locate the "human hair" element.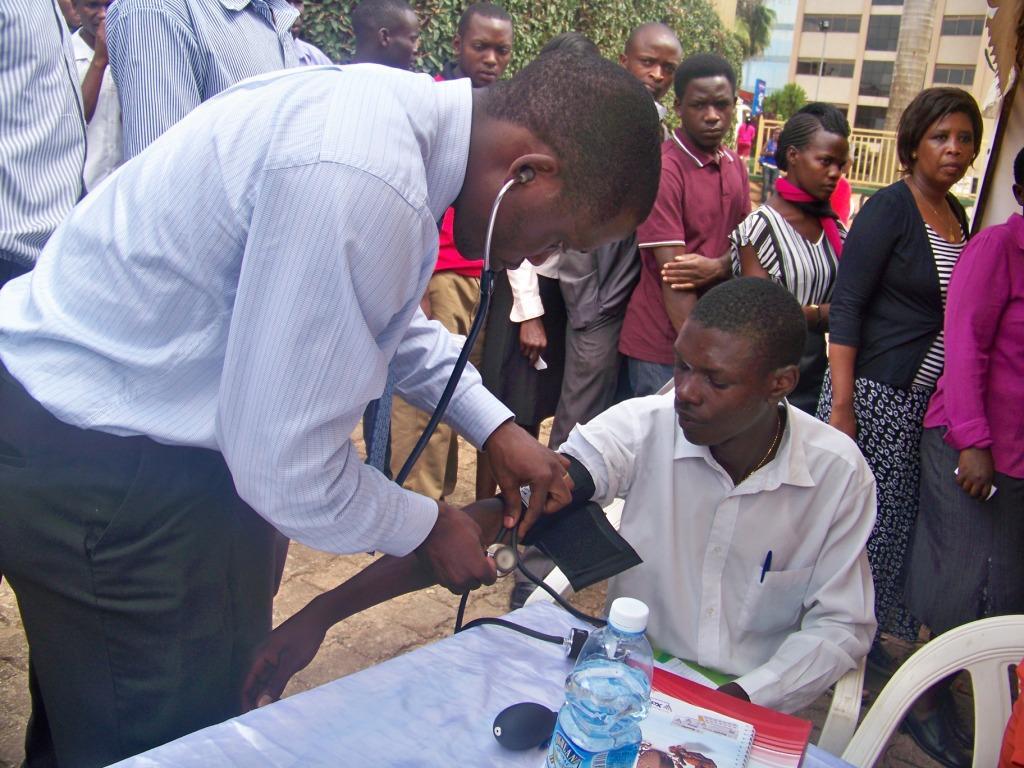
Element bbox: BBox(478, 42, 658, 237).
